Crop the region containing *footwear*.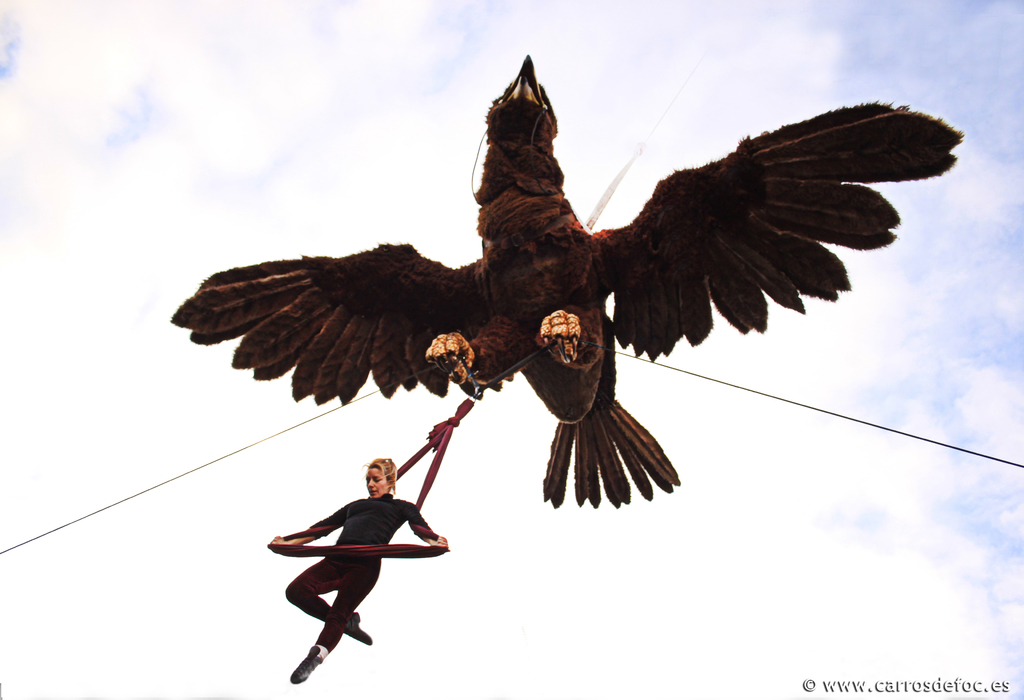
Crop region: 345:611:372:646.
